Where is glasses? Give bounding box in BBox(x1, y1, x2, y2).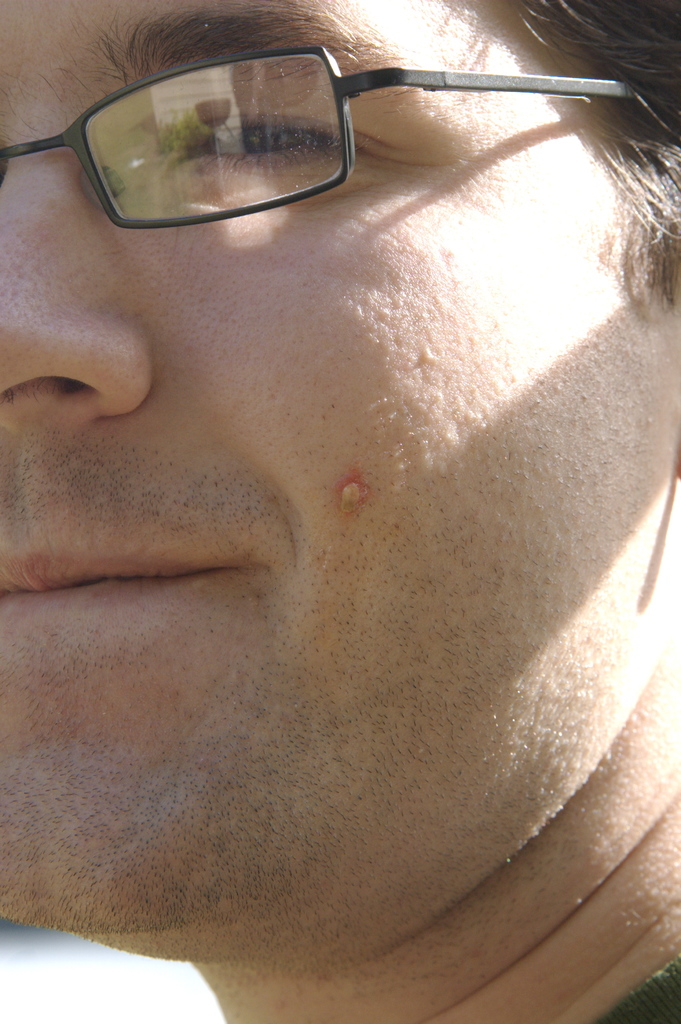
BBox(0, 38, 594, 223).
